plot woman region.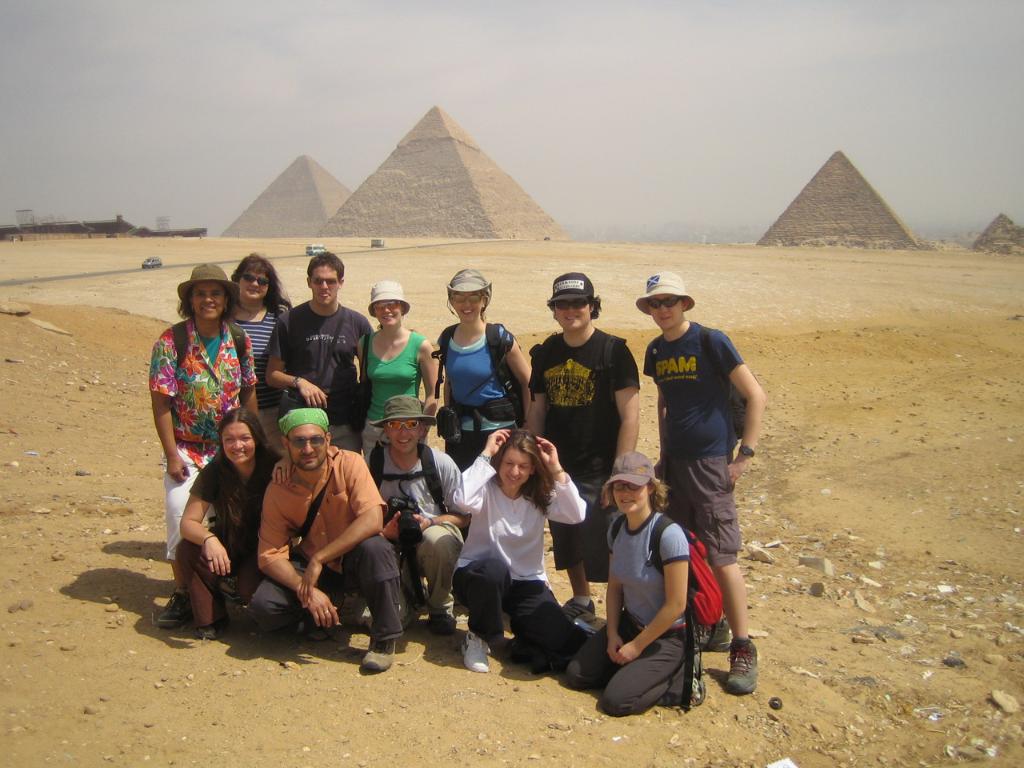
Plotted at (431,264,537,627).
